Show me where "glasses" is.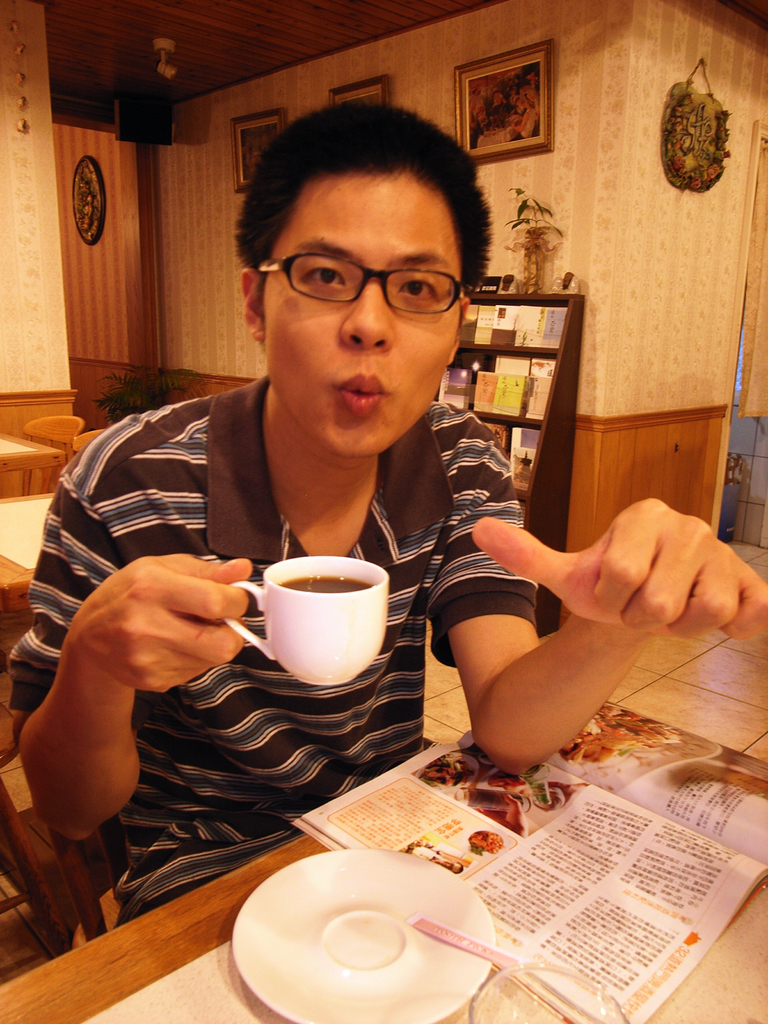
"glasses" is at {"x1": 255, "y1": 253, "x2": 472, "y2": 318}.
